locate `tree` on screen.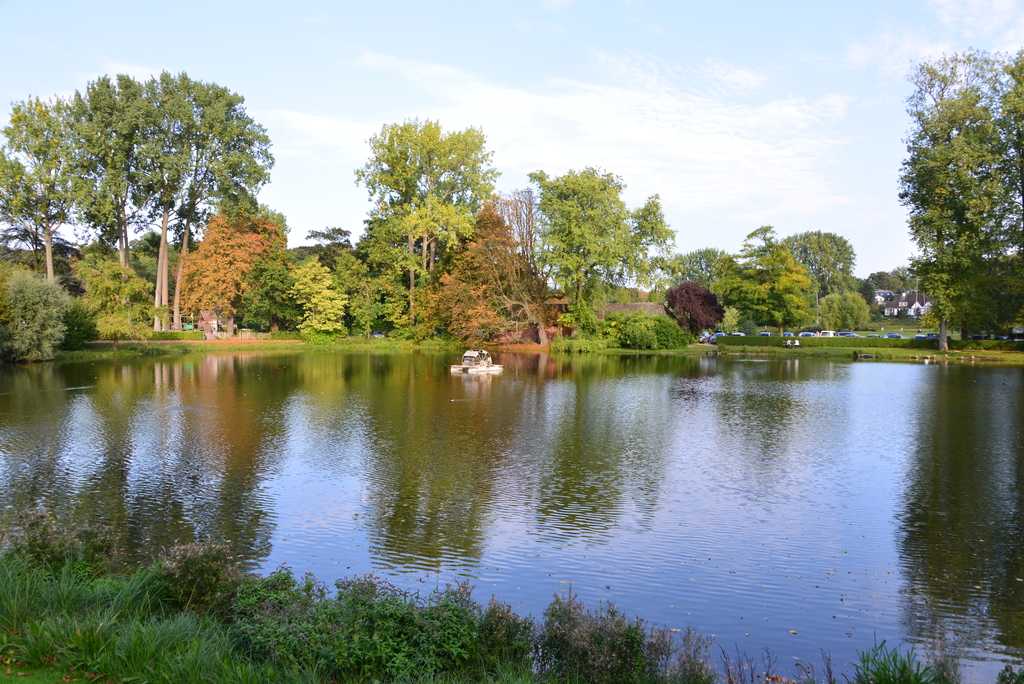
On screen at (419,188,568,343).
